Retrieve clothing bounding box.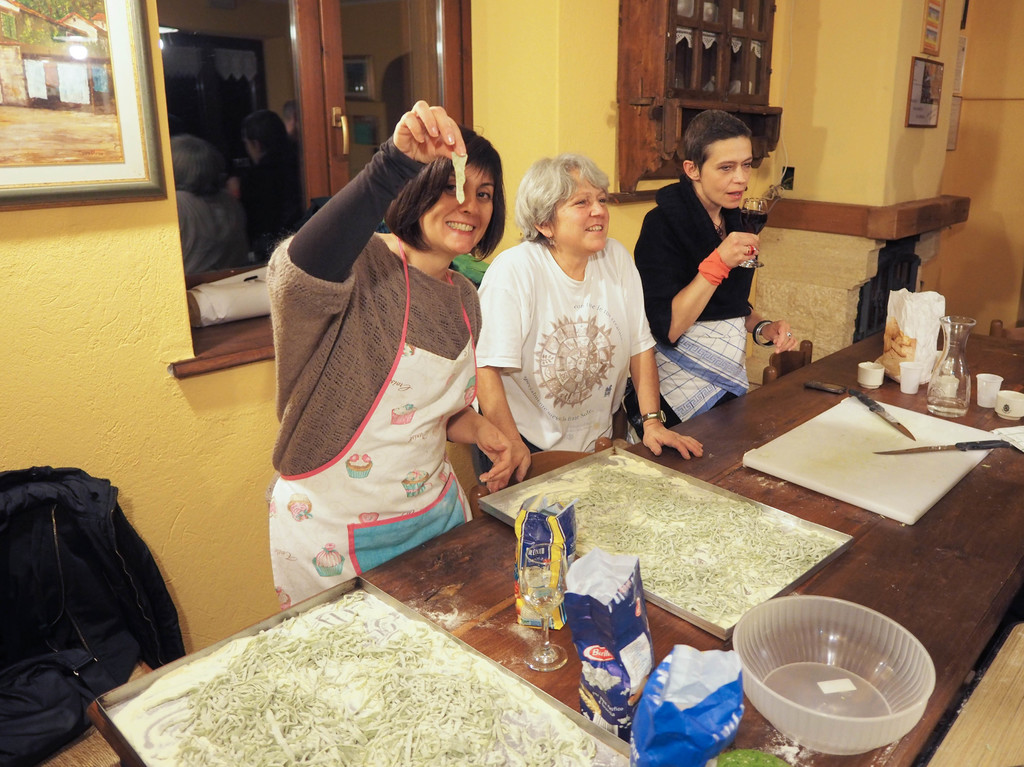
Bounding box: left=176, top=188, right=246, bottom=271.
